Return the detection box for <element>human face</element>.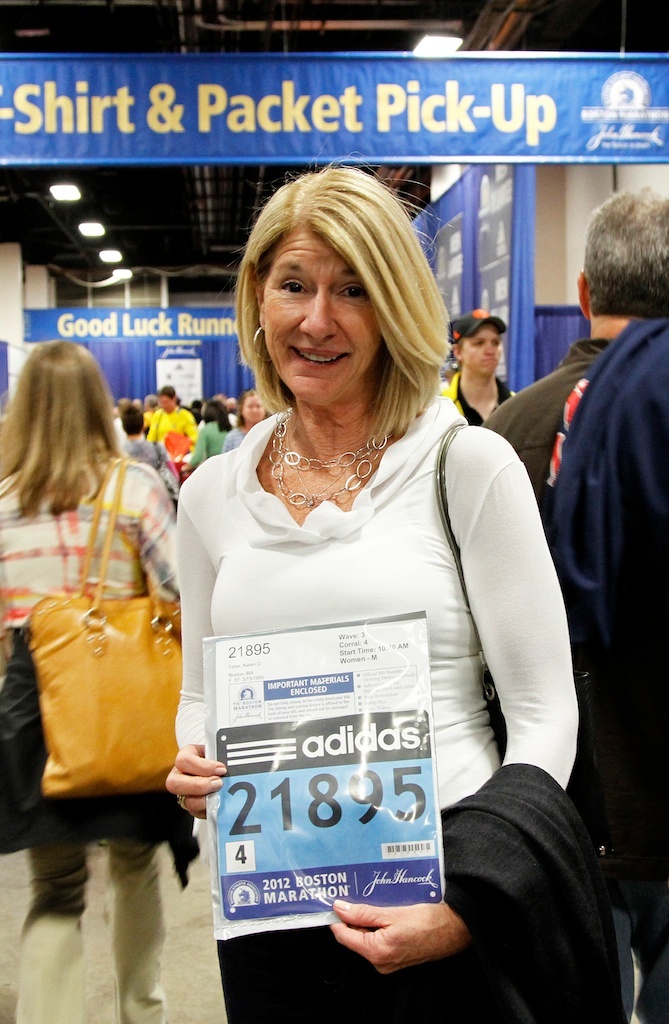
(x1=464, y1=324, x2=505, y2=381).
